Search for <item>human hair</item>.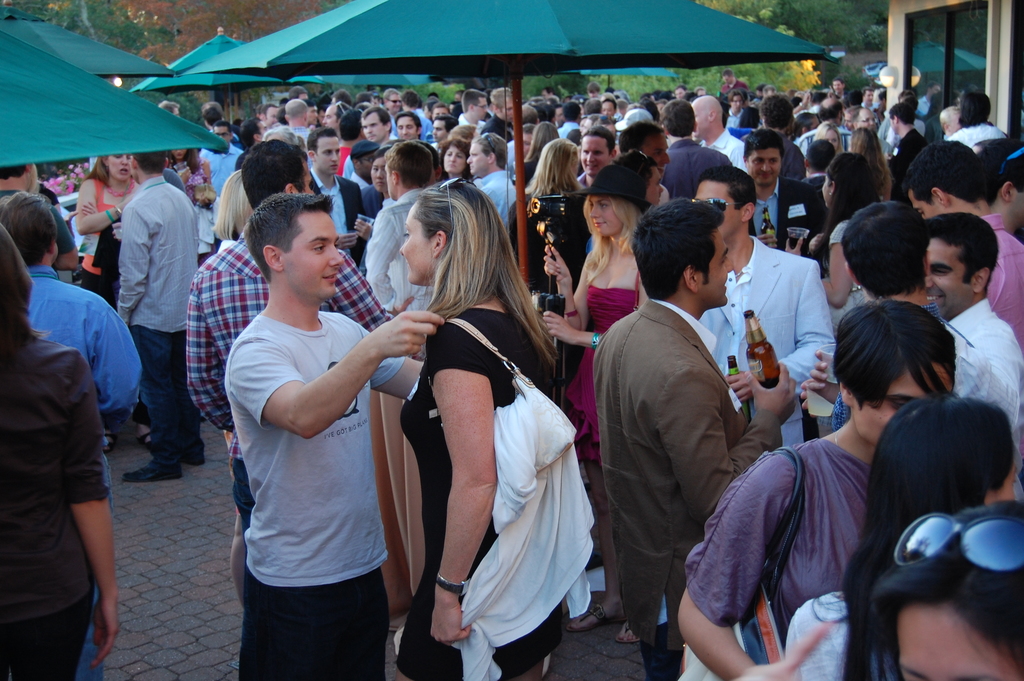
Found at pyautogui.locateOnScreen(0, 186, 57, 268).
